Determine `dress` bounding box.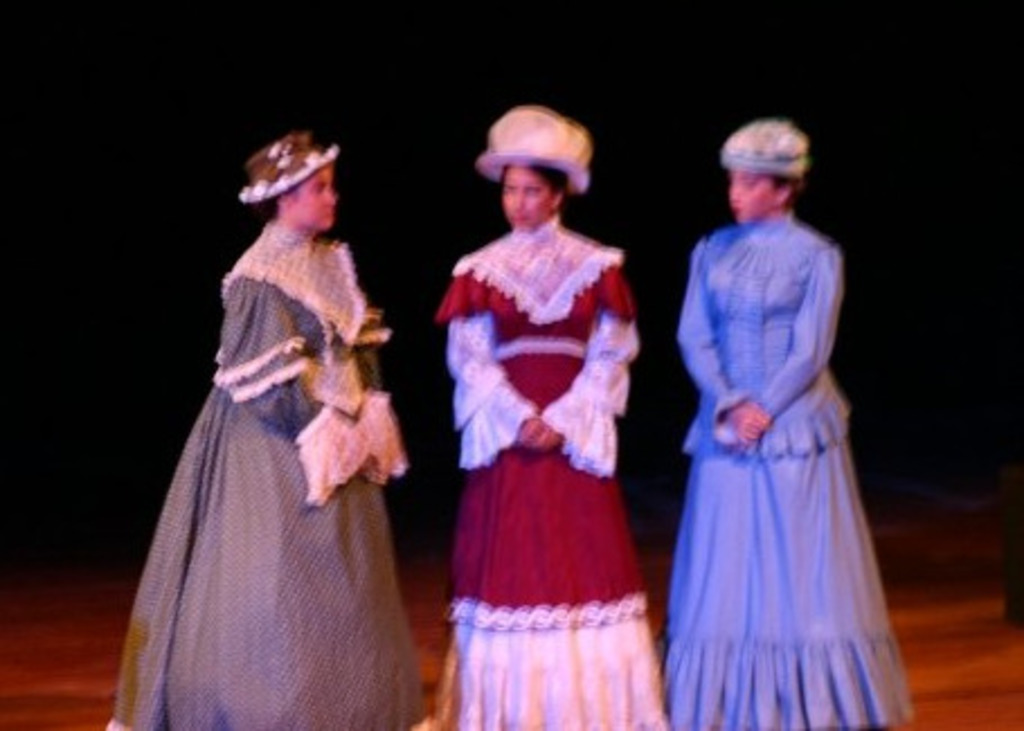
Determined: bbox=(662, 209, 916, 729).
